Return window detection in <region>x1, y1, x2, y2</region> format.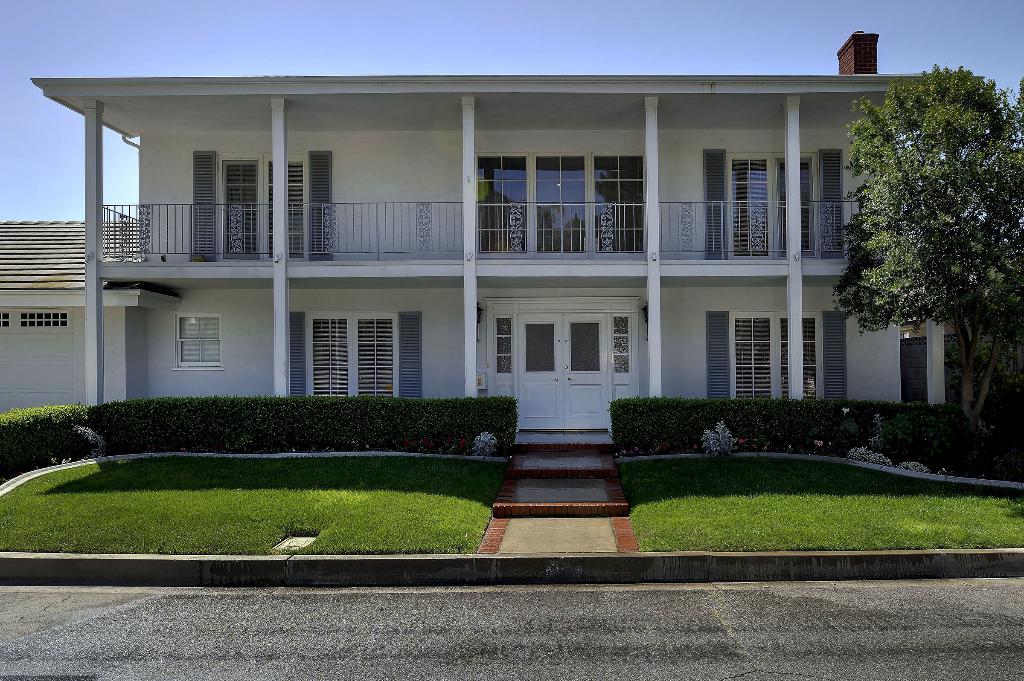
<region>190, 150, 335, 261</region>.
